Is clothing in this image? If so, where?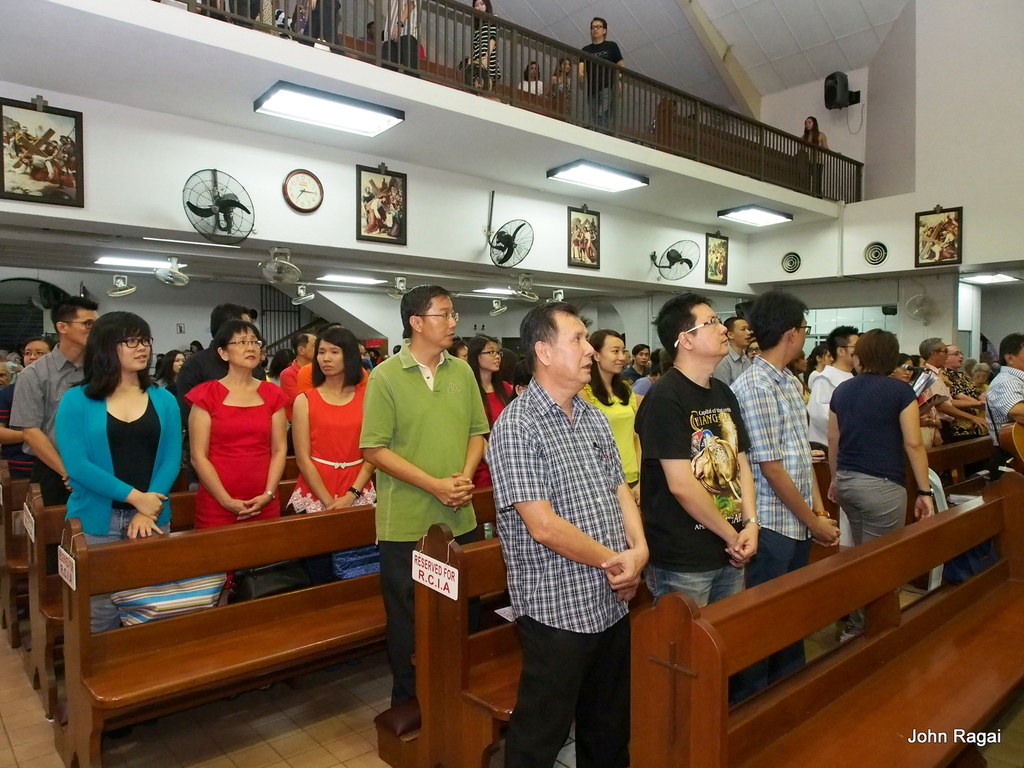
Yes, at (472, 12, 500, 84).
